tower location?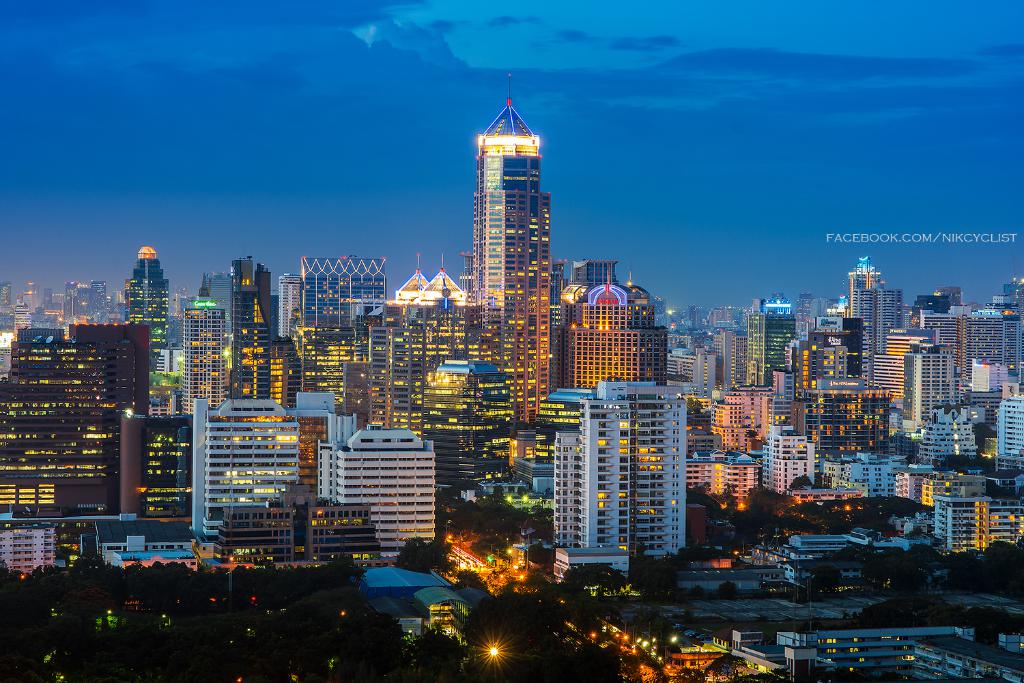
(765,295,791,315)
